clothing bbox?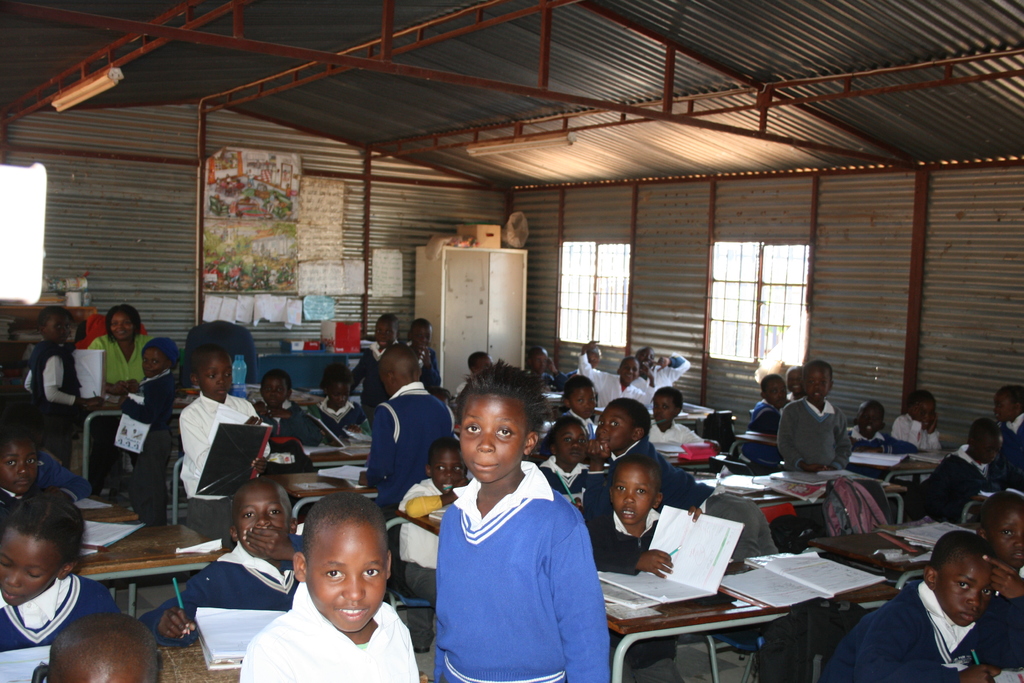
x1=891, y1=413, x2=956, y2=450
